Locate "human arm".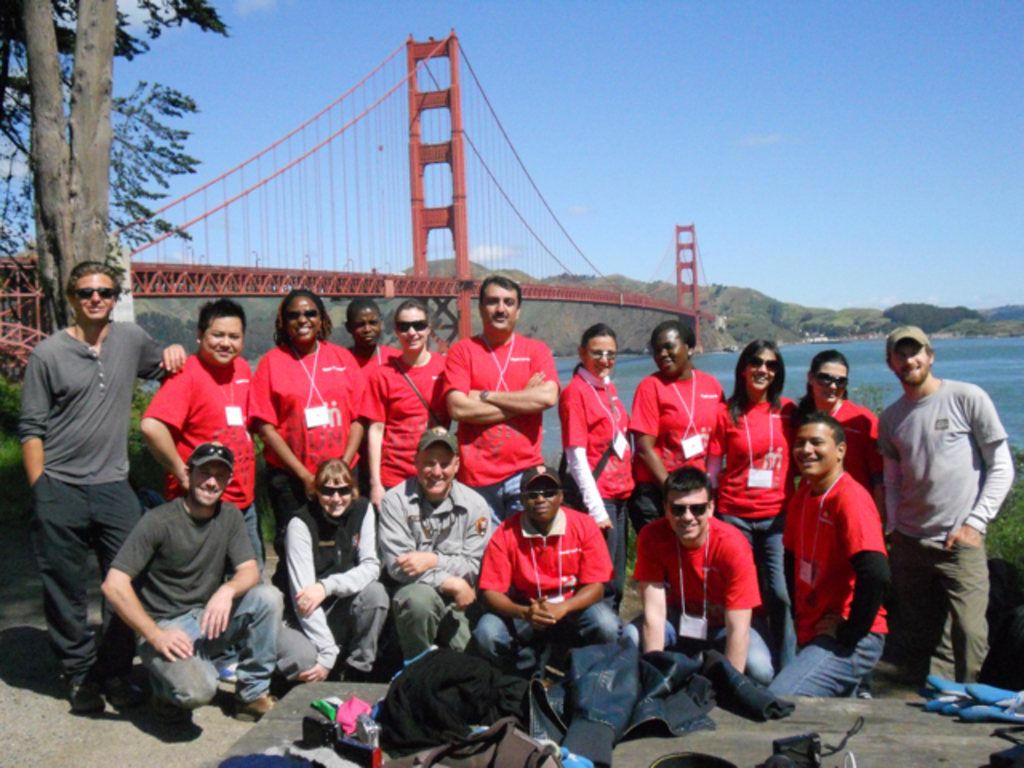
Bounding box: <bbox>283, 509, 338, 682</bbox>.
